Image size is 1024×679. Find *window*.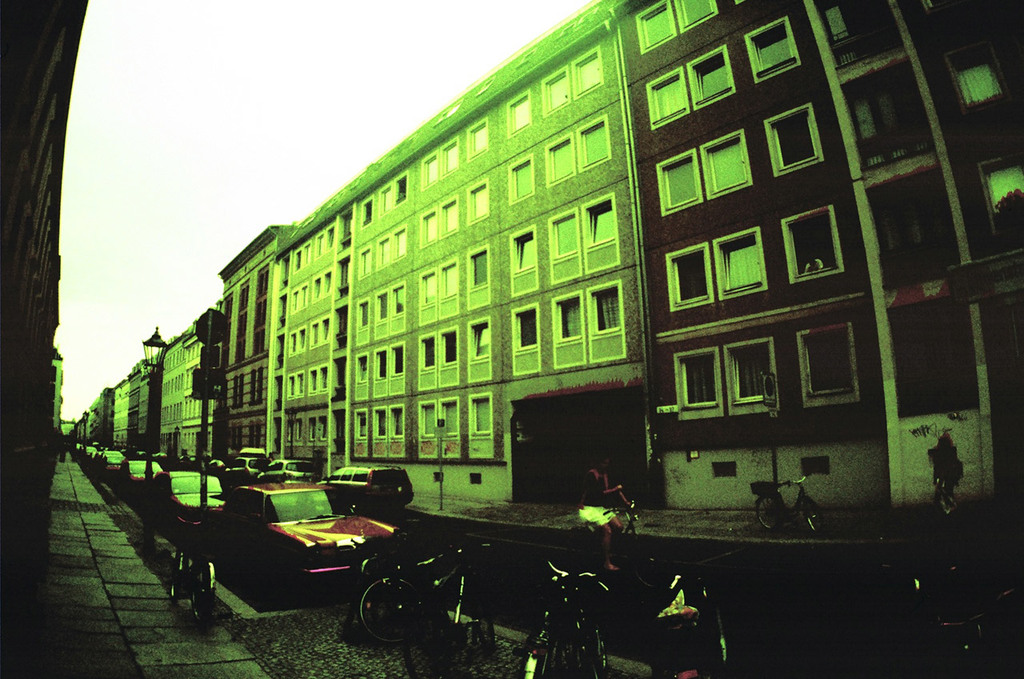
select_region(394, 345, 404, 373).
